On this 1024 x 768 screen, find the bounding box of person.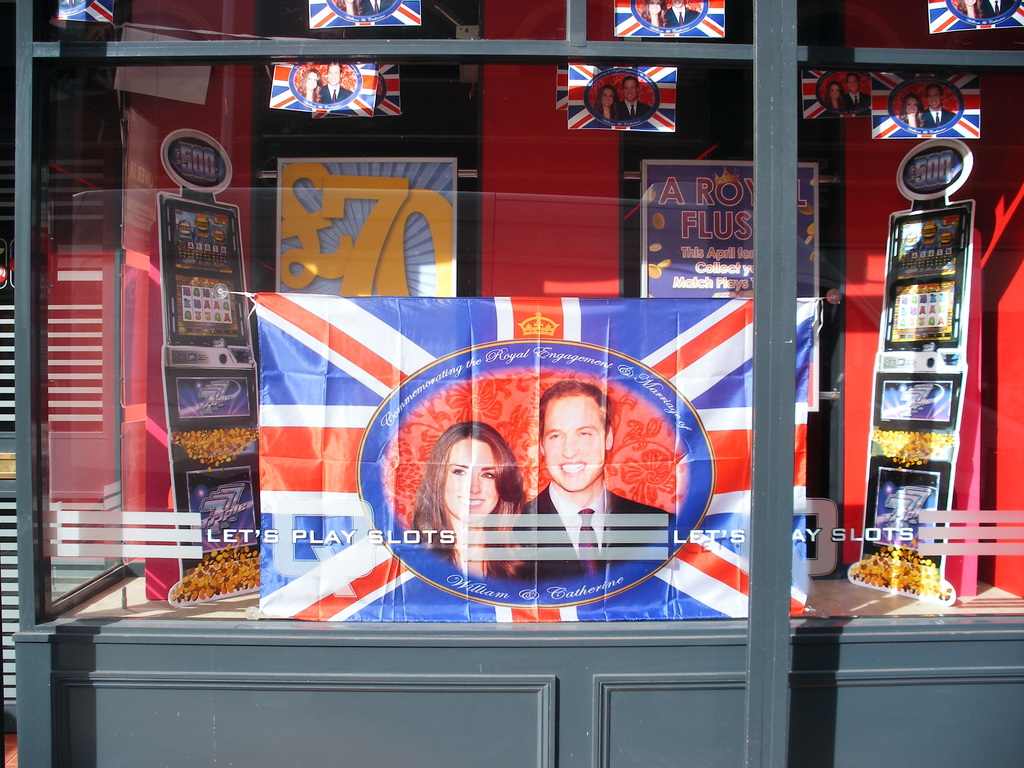
Bounding box: (x1=922, y1=79, x2=952, y2=129).
